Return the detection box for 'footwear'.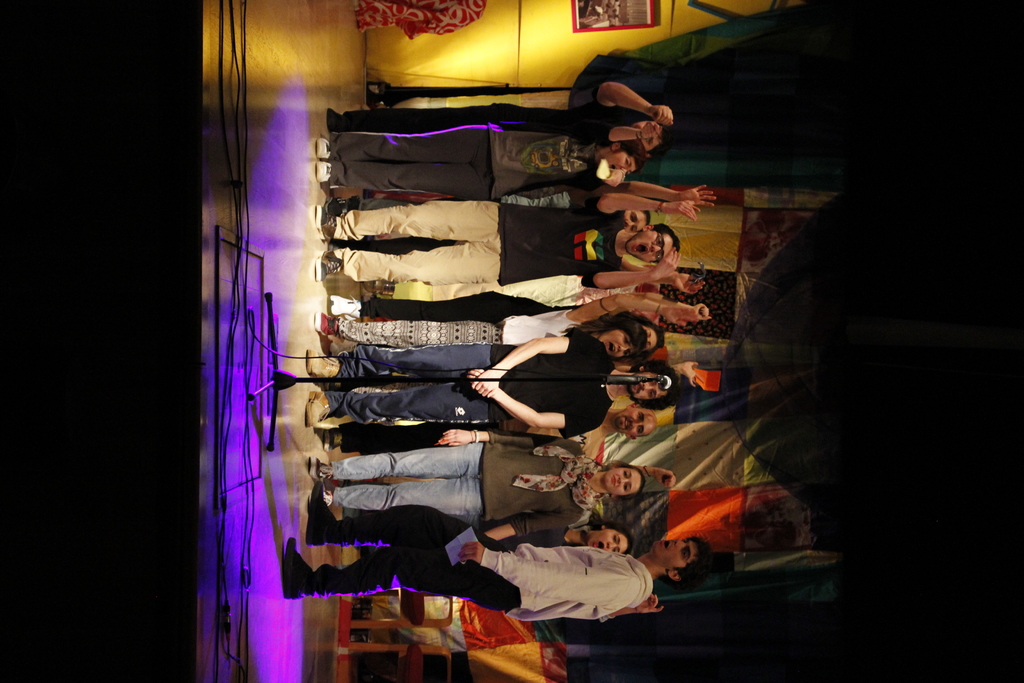
{"left": 315, "top": 135, "right": 330, "bottom": 162}.
